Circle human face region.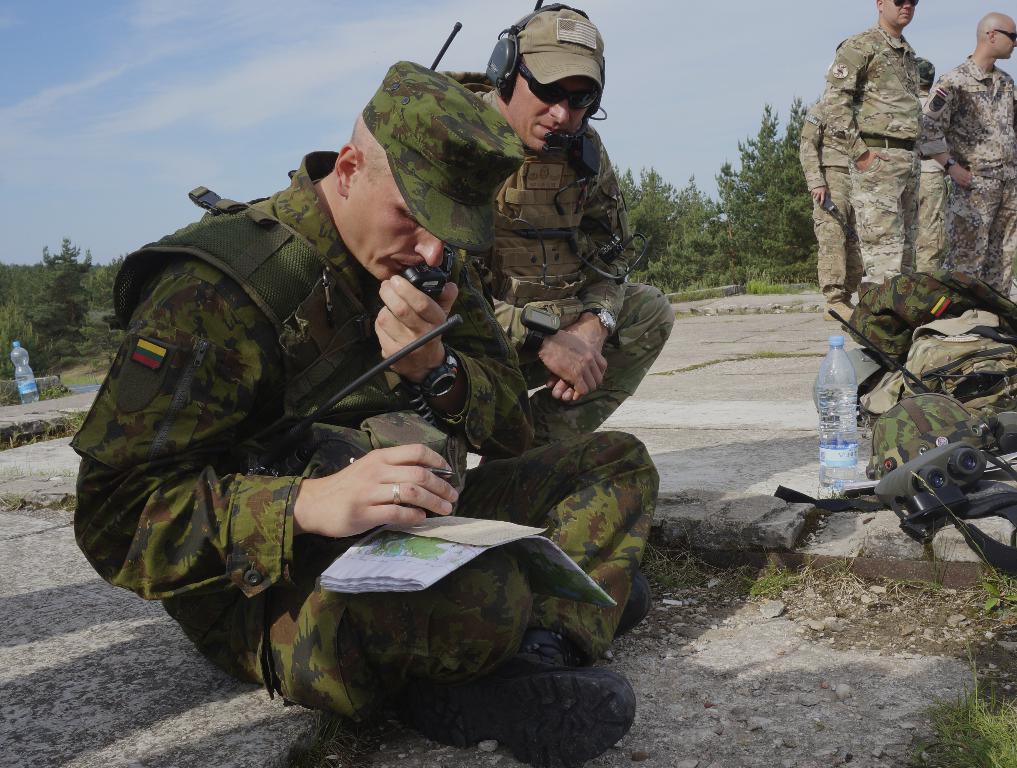
Region: [880,0,919,29].
